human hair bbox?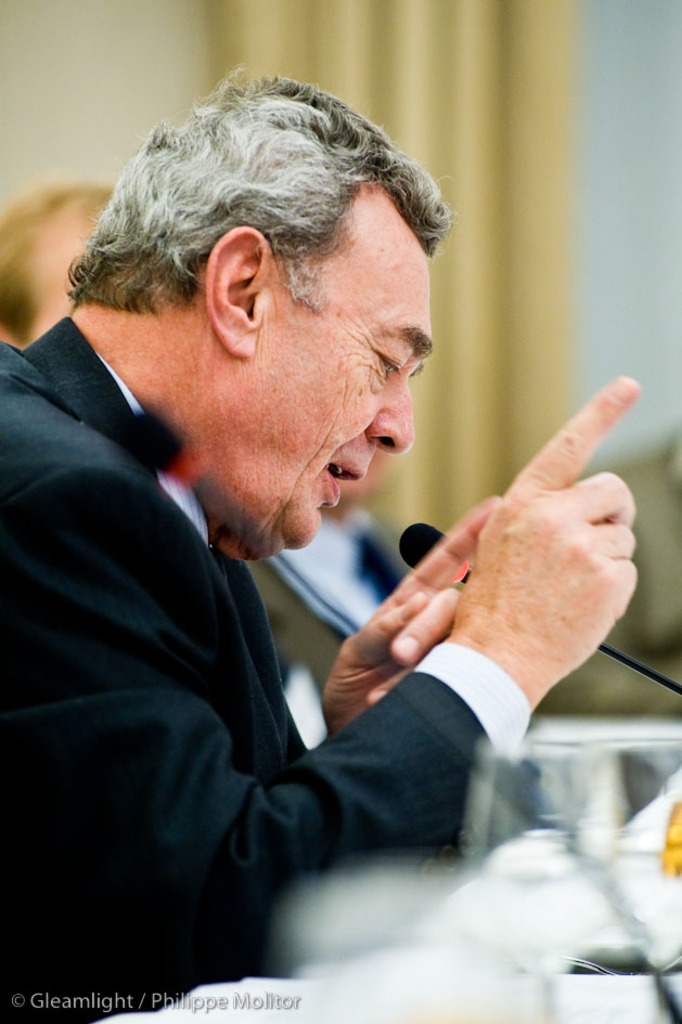
{"x1": 0, "y1": 173, "x2": 112, "y2": 348}
